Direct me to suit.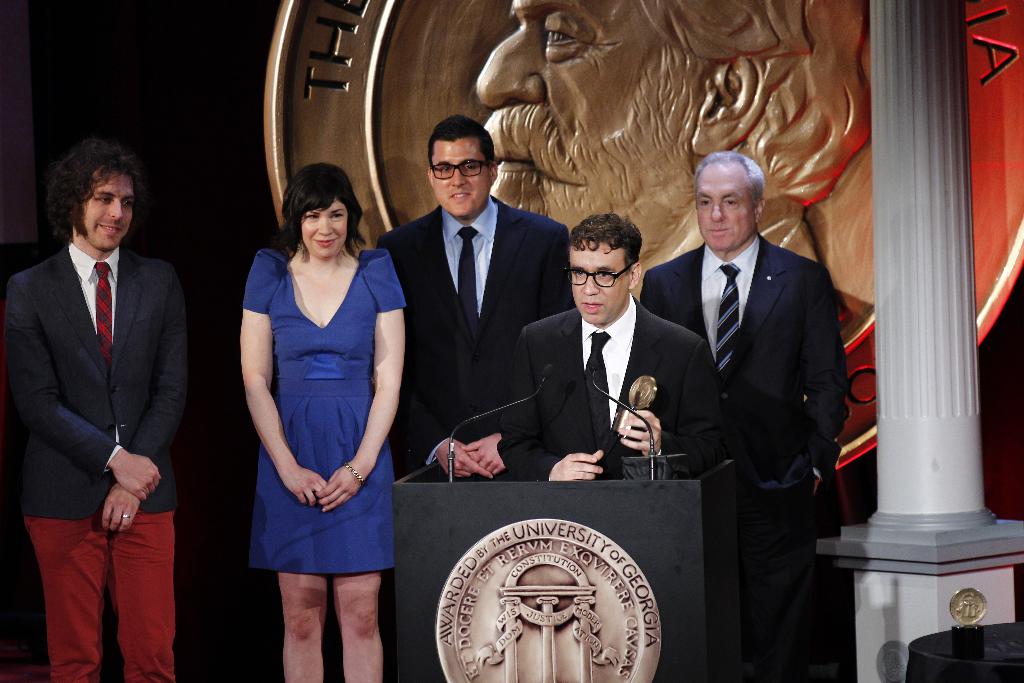
Direction: 493/293/726/488.
